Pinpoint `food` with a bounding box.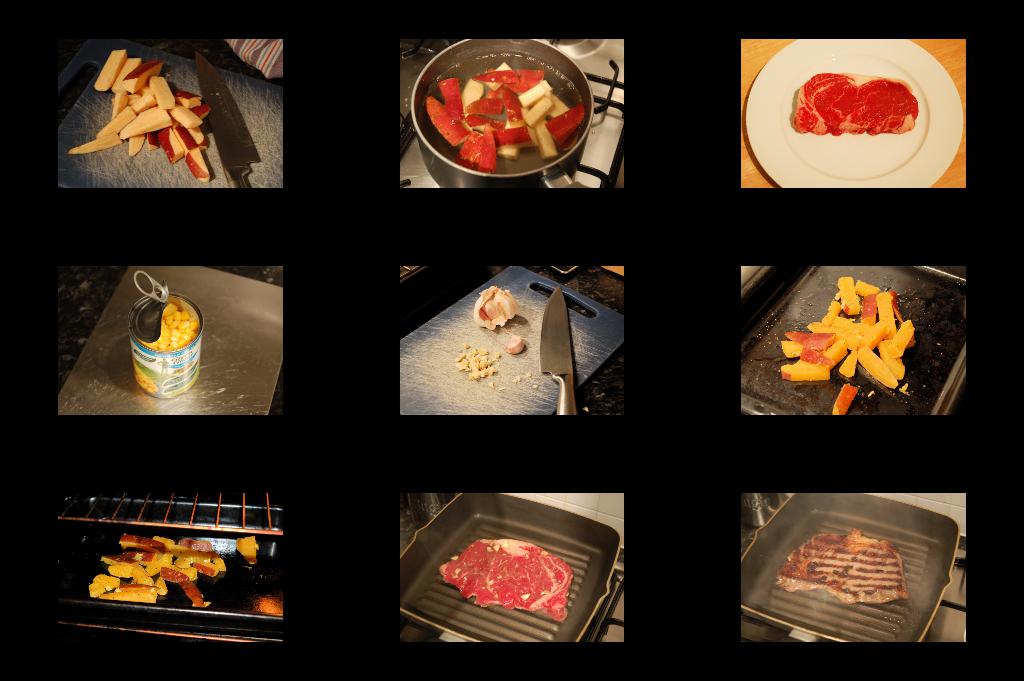
[423,61,588,172].
